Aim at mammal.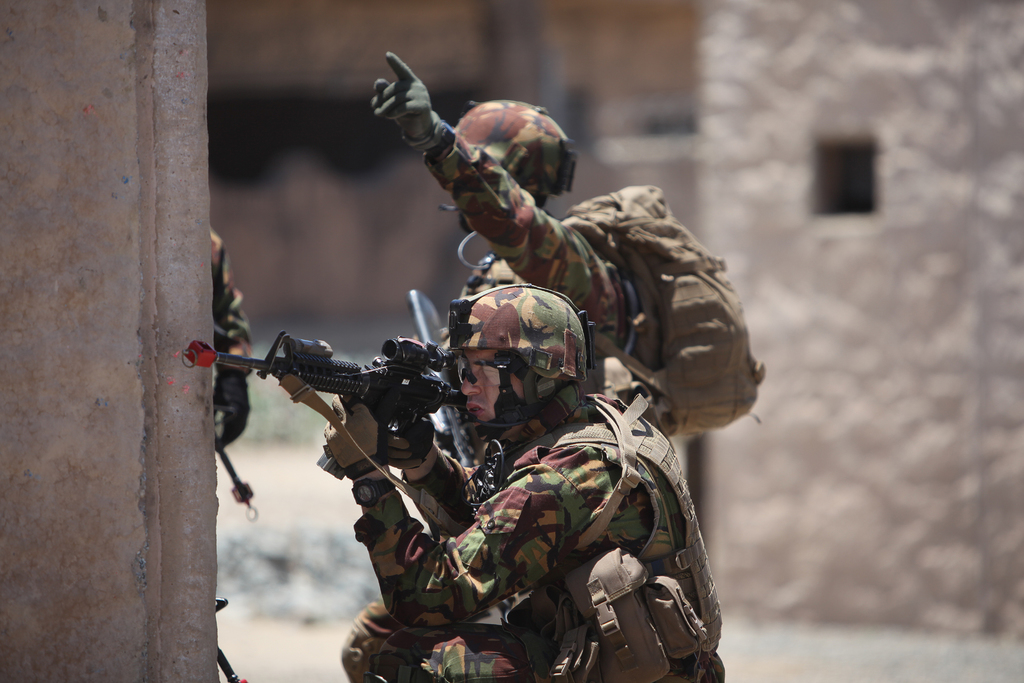
Aimed at BBox(370, 52, 623, 392).
